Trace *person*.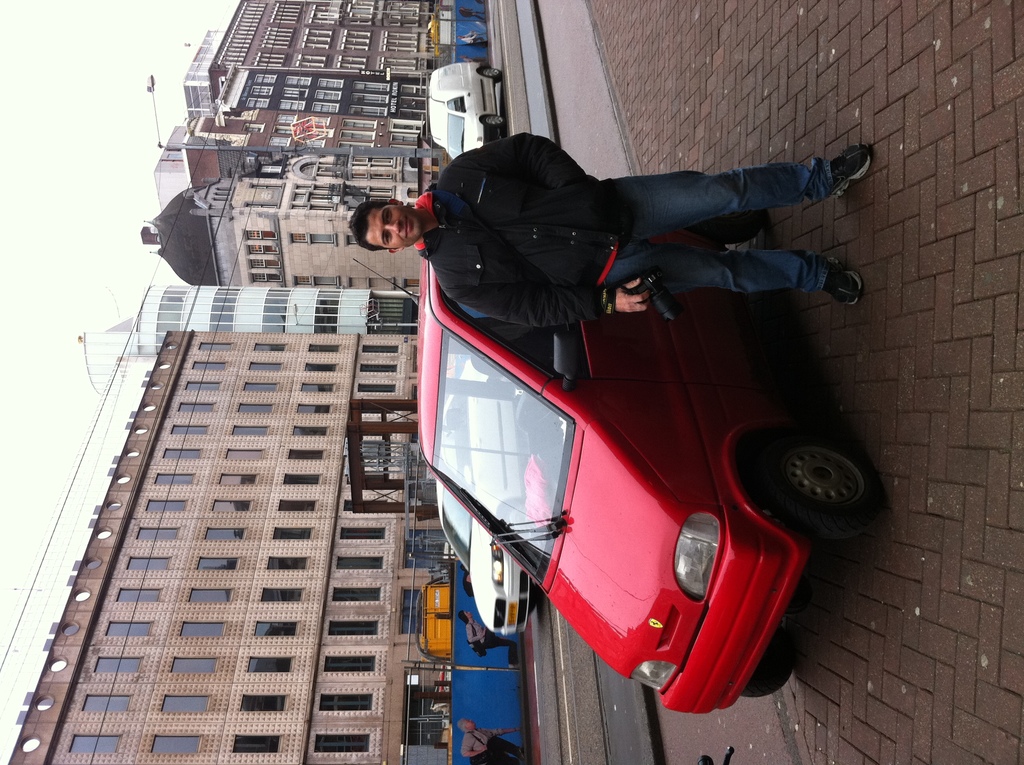
Traced to box(461, 723, 518, 764).
